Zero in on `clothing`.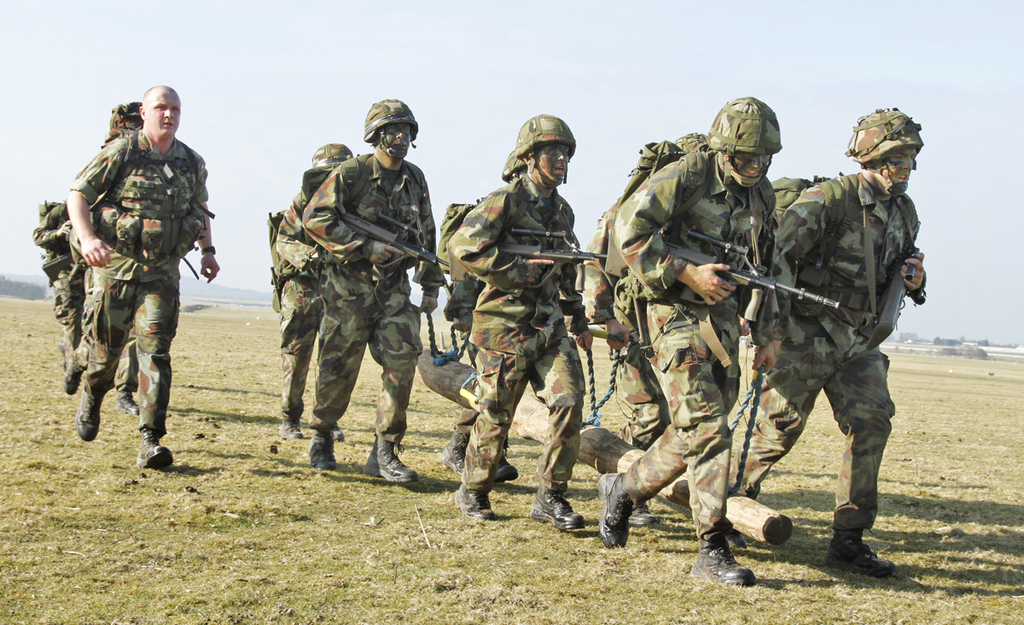
Zeroed in: 40,91,202,450.
